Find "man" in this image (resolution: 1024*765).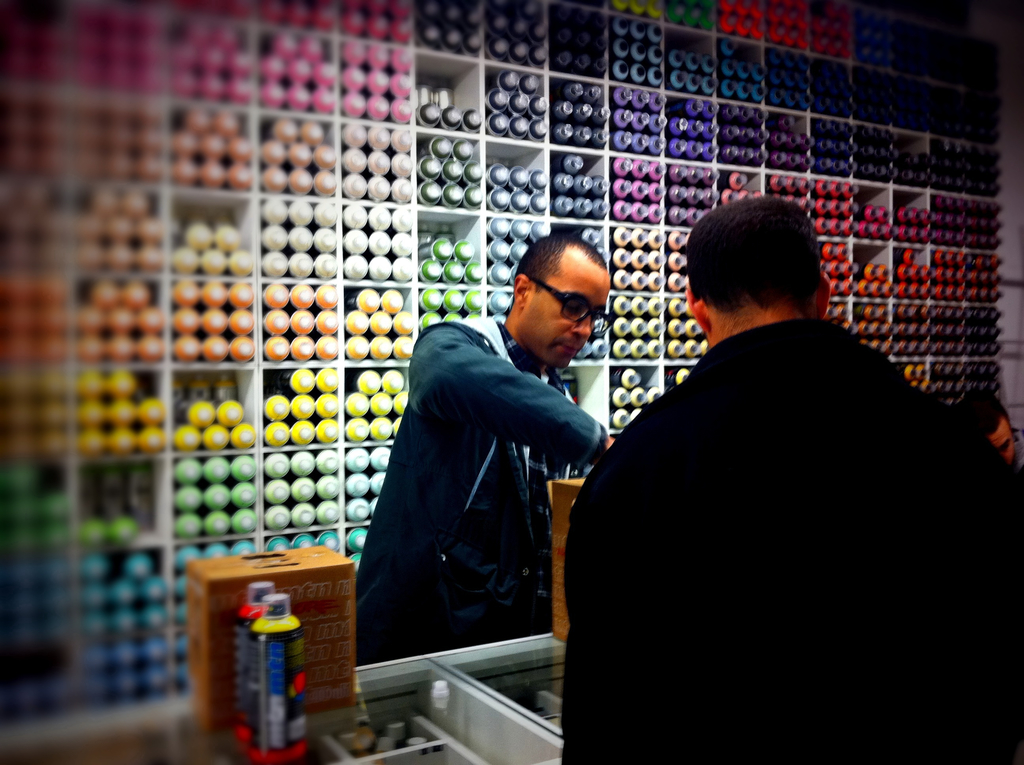
(952, 391, 1023, 467).
